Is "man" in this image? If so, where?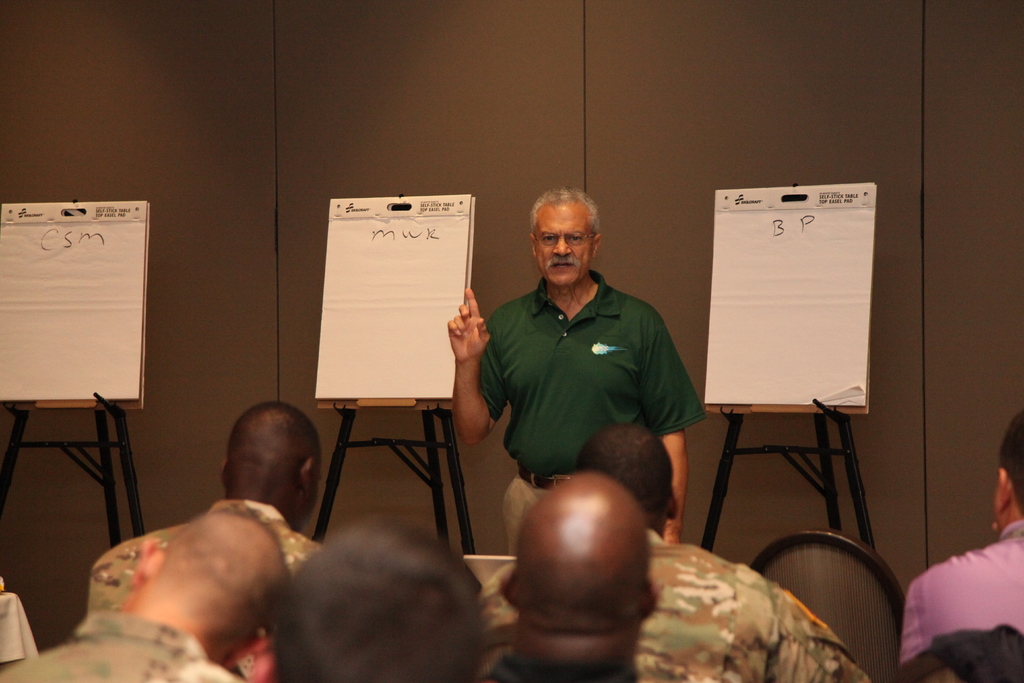
Yes, at bbox=(0, 506, 294, 682).
